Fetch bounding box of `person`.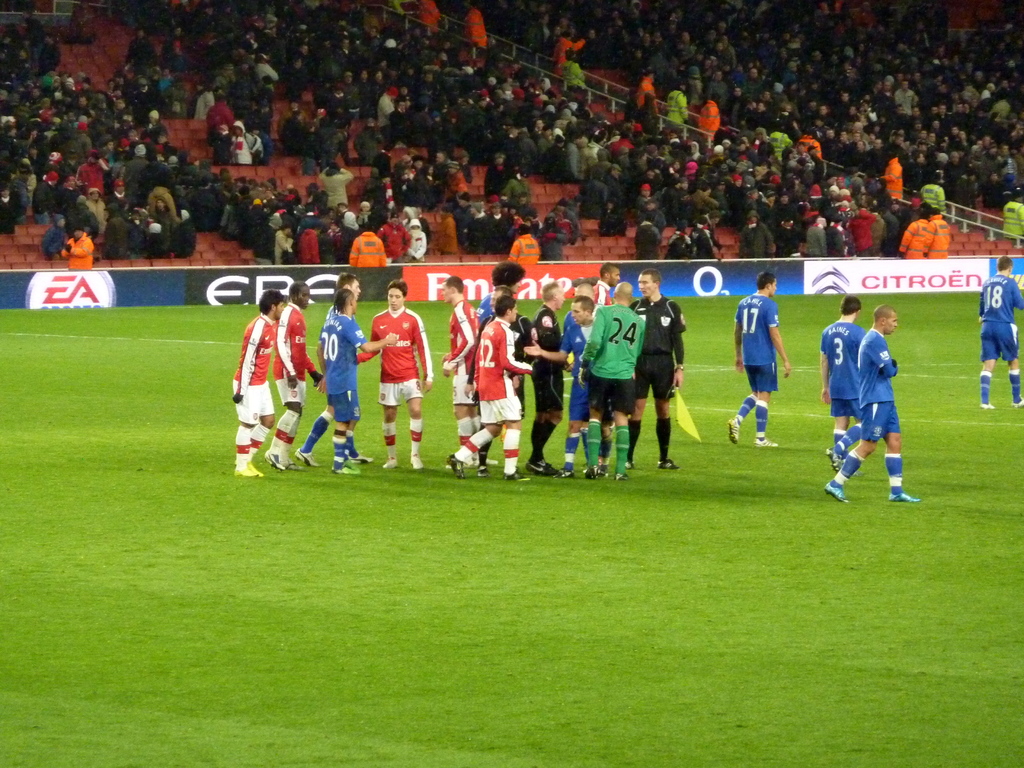
Bbox: rect(778, 128, 796, 166).
